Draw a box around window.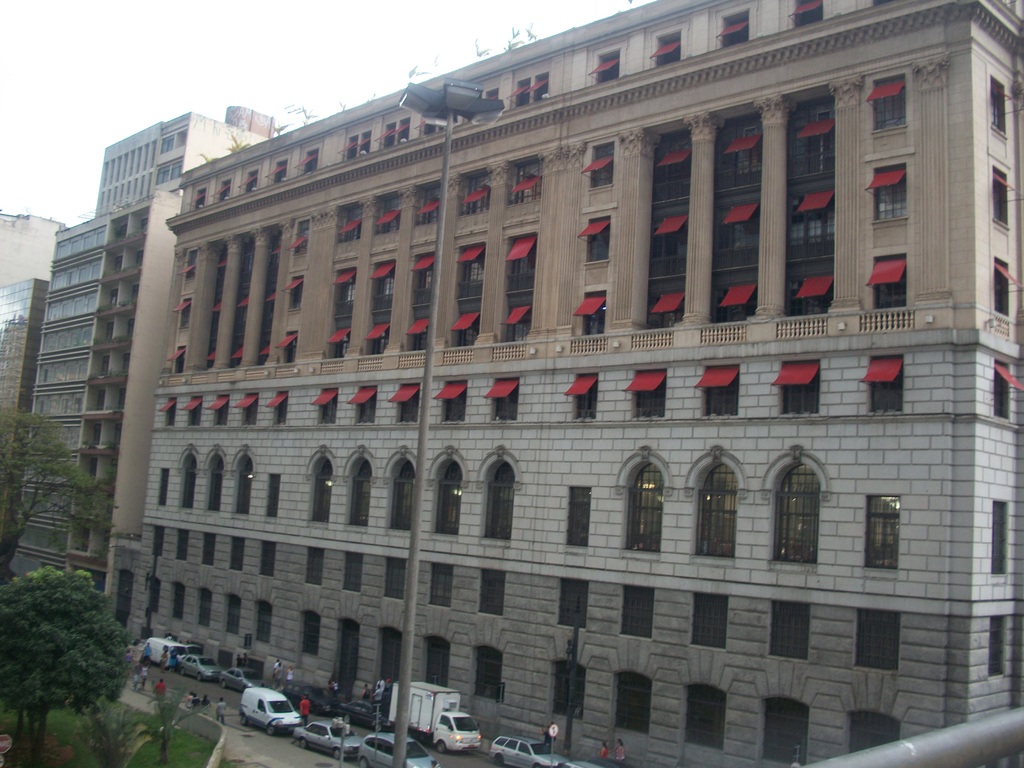
(380,114,412,148).
